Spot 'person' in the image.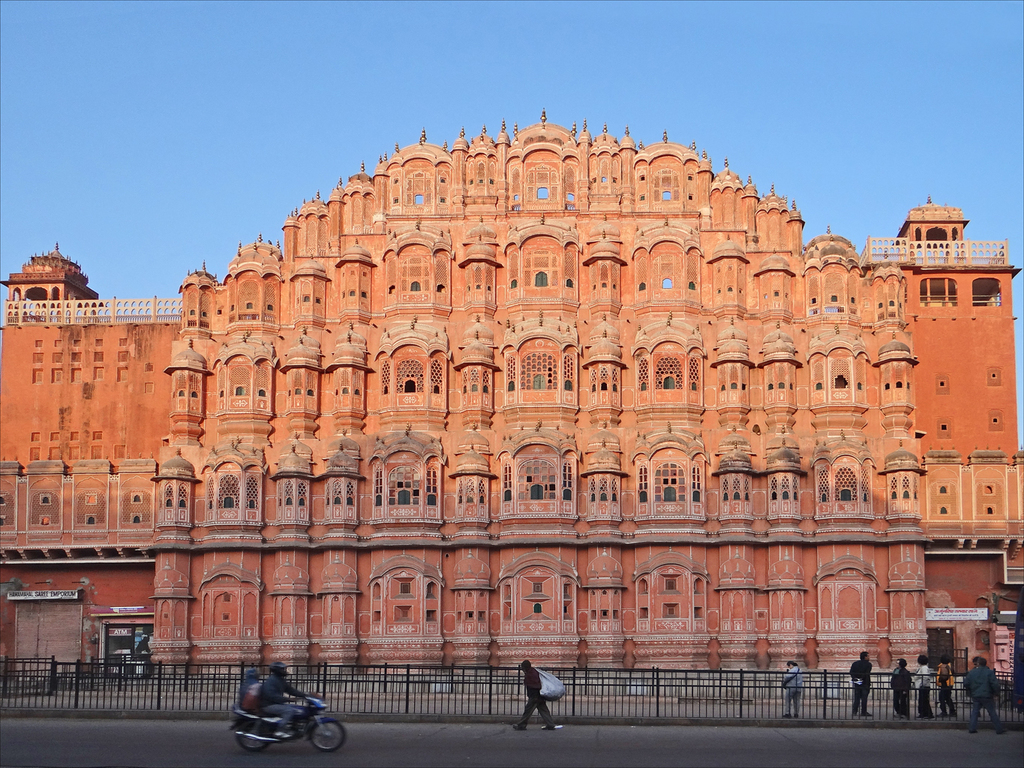
'person' found at 513,667,589,739.
